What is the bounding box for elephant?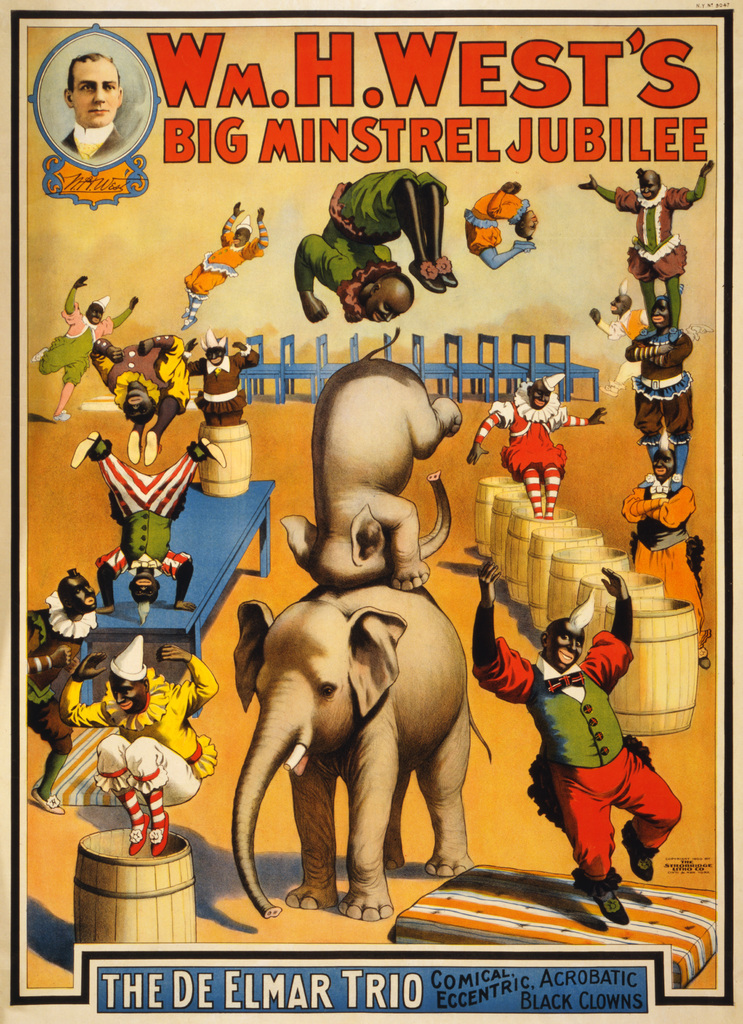
<bbox>230, 595, 495, 888</bbox>.
